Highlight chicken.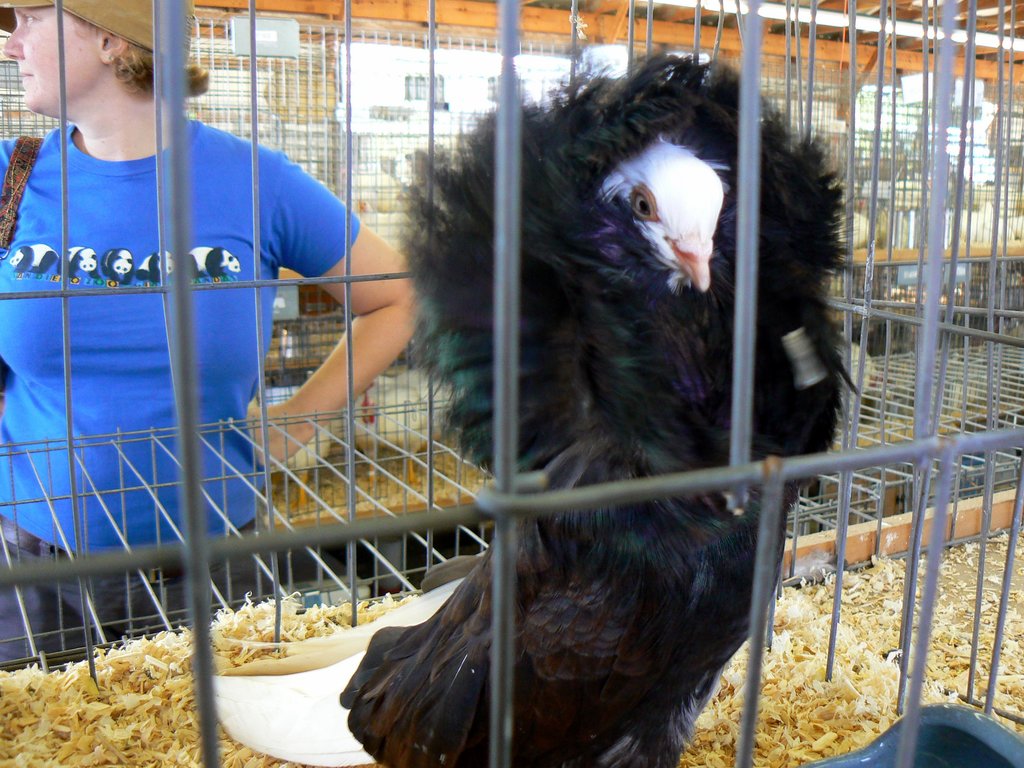
Highlighted region: 196:28:851:767.
